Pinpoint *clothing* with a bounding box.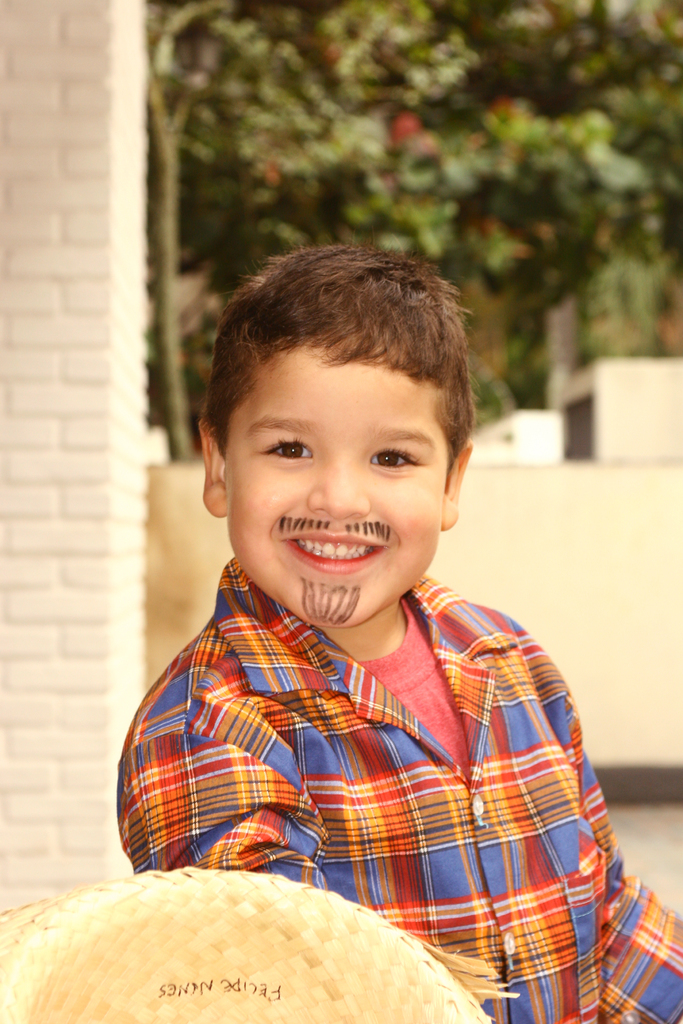
(119,557,680,1023).
